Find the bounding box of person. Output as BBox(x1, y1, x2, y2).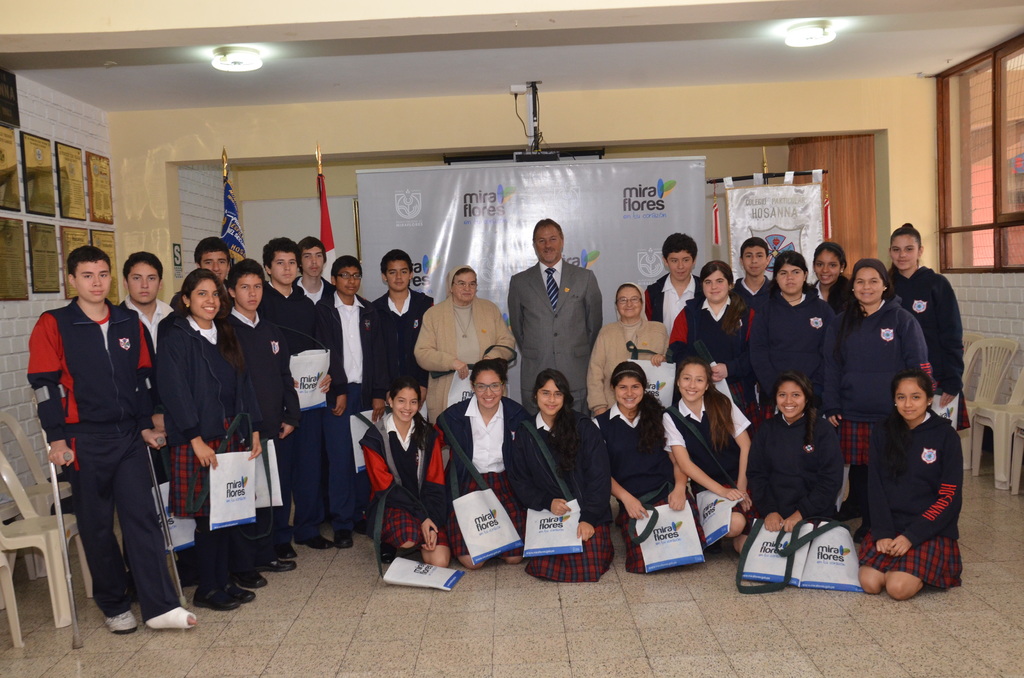
BBox(645, 232, 703, 347).
